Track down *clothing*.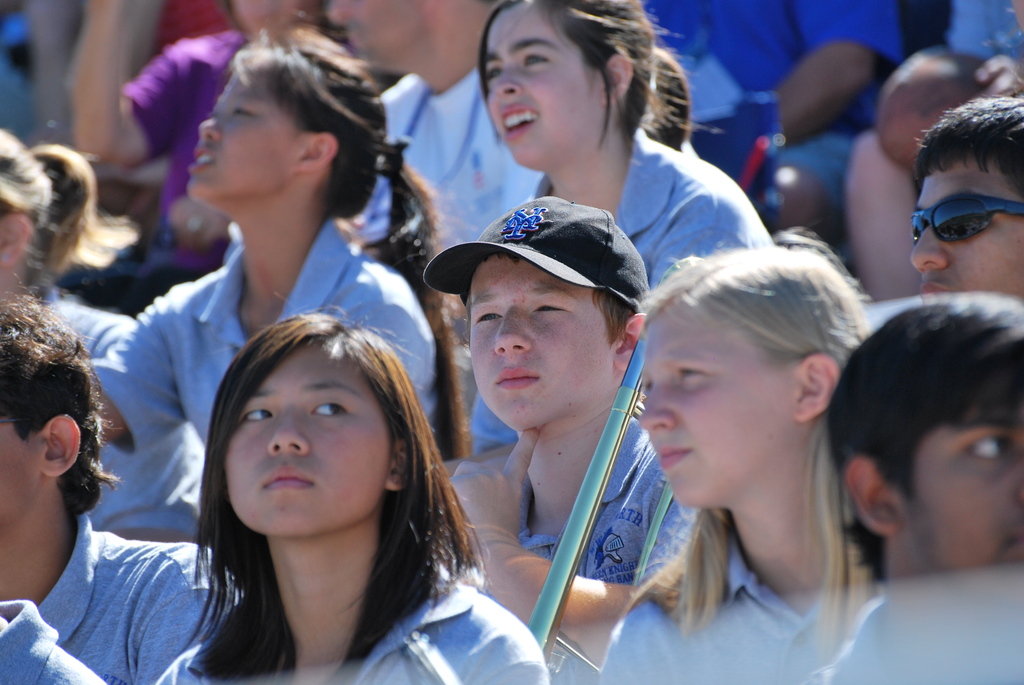
Tracked to x1=113, y1=21, x2=250, y2=217.
